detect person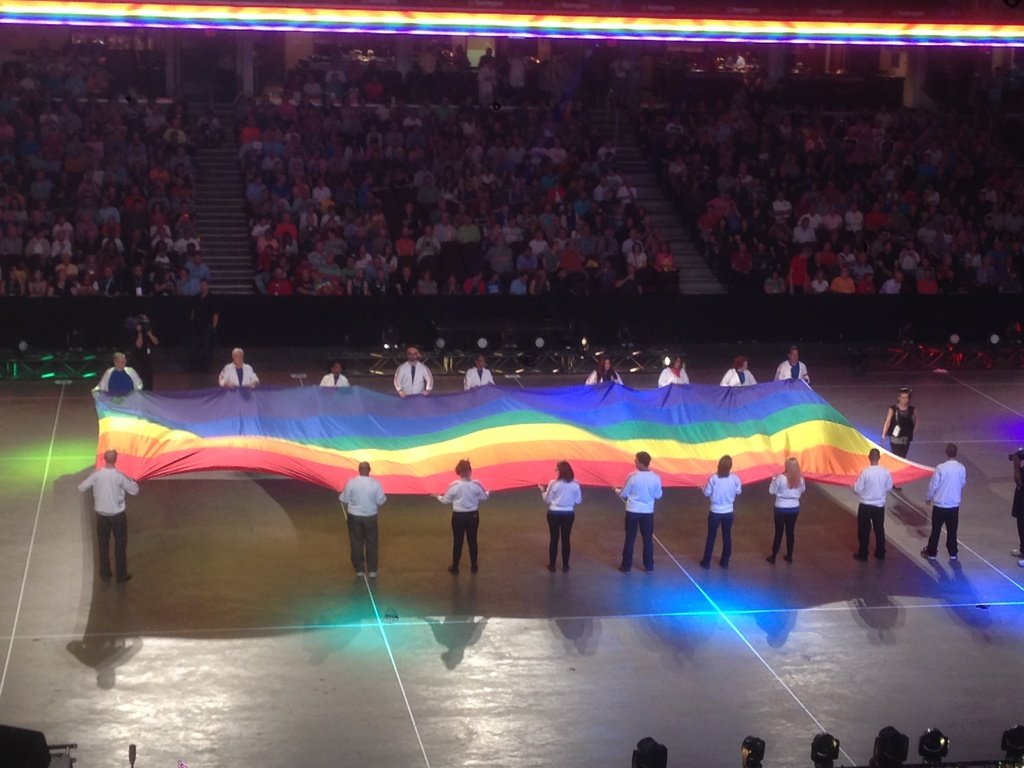
[left=852, top=447, right=890, bottom=575]
